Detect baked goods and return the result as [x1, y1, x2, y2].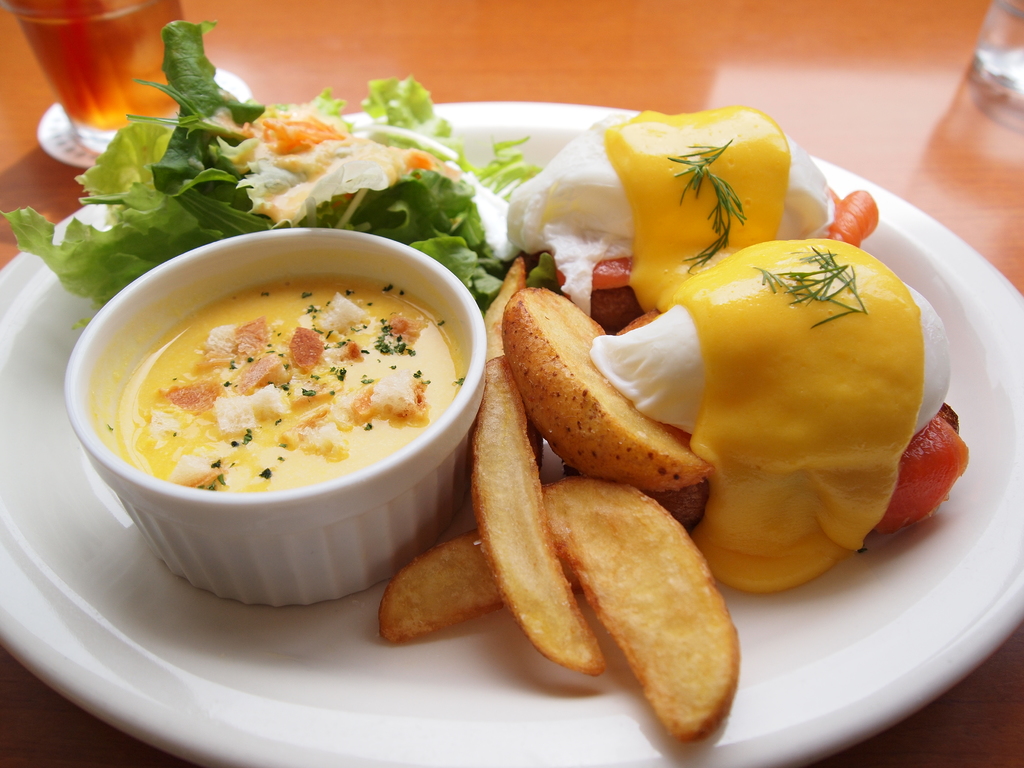
[309, 288, 370, 331].
